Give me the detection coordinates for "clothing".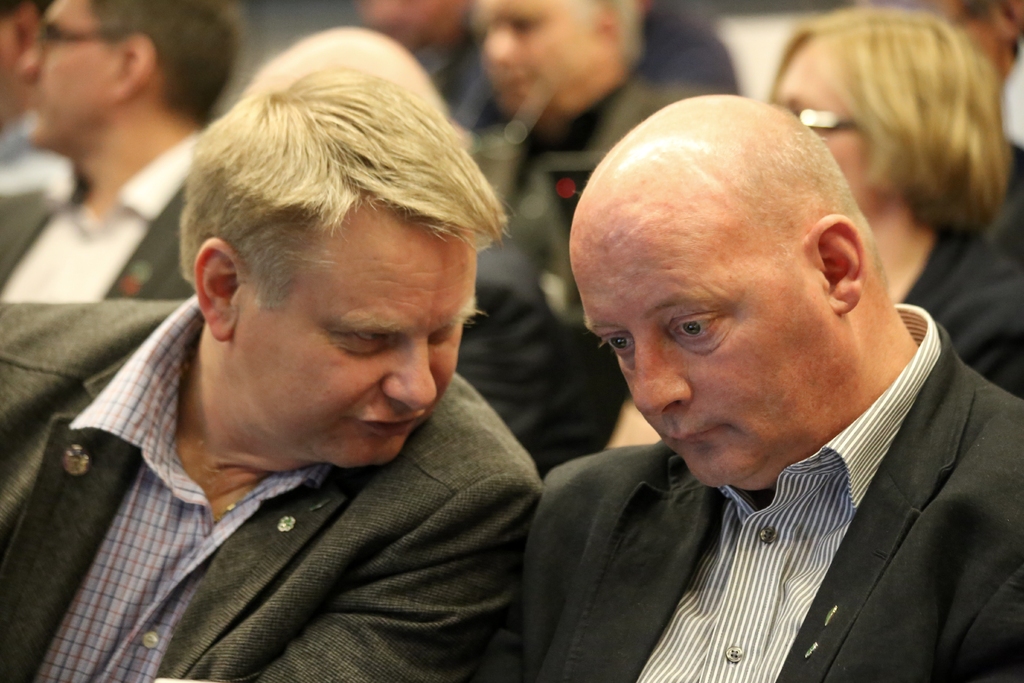
box(0, 129, 198, 304).
